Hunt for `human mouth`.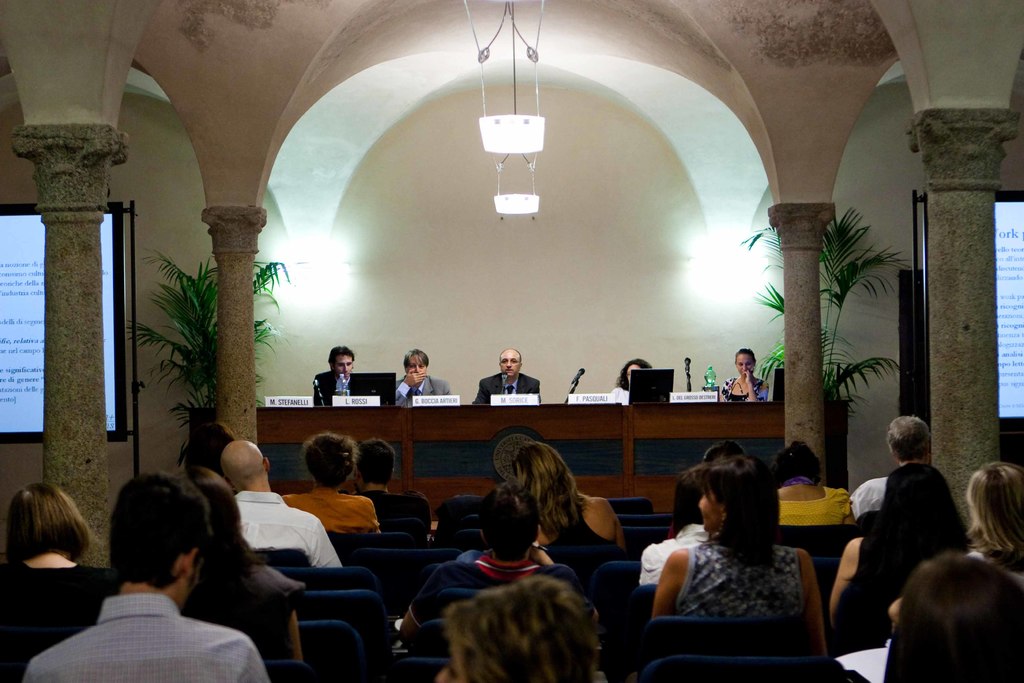
Hunted down at {"left": 508, "top": 371, "right": 513, "bottom": 372}.
